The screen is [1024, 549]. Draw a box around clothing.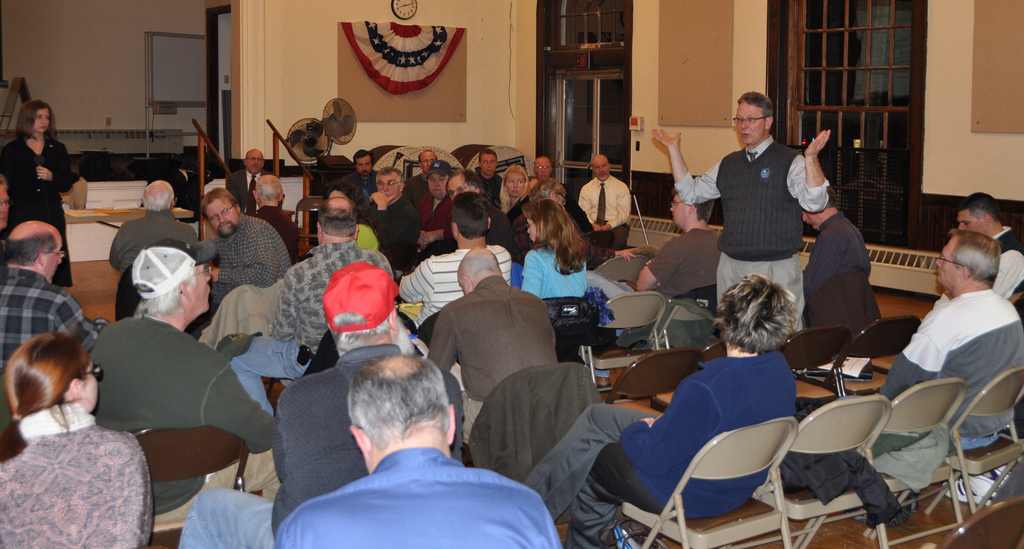
(left=402, top=188, right=437, bottom=249).
